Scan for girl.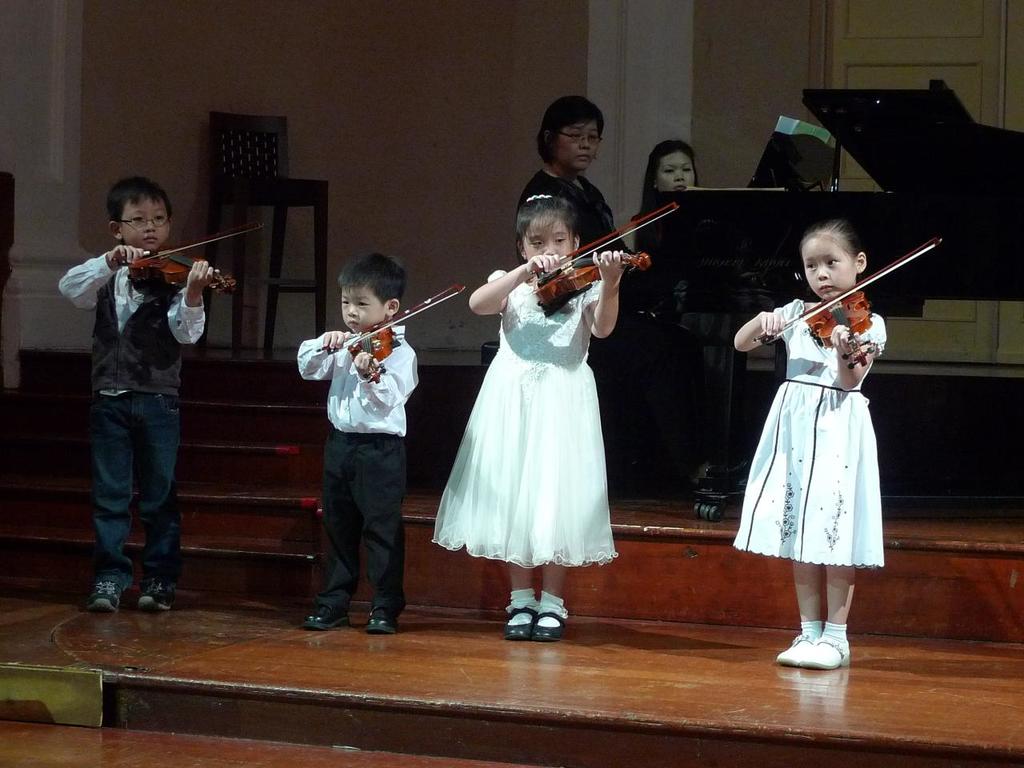
Scan result: box(430, 196, 624, 642).
